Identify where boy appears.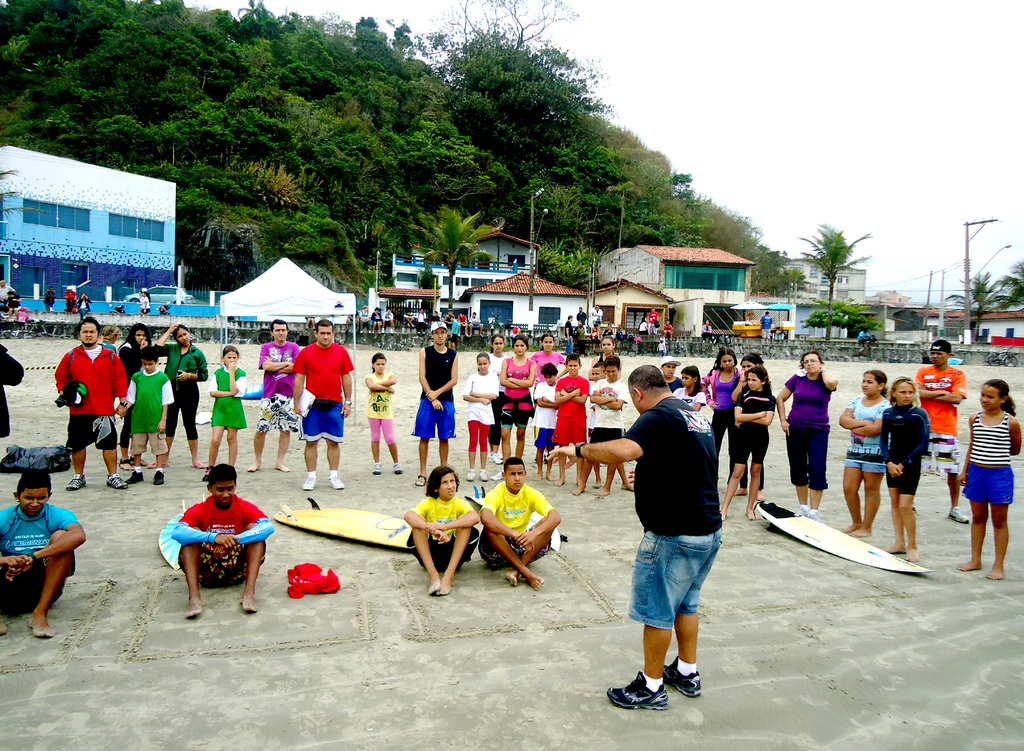
Appears at 572 355 630 496.
